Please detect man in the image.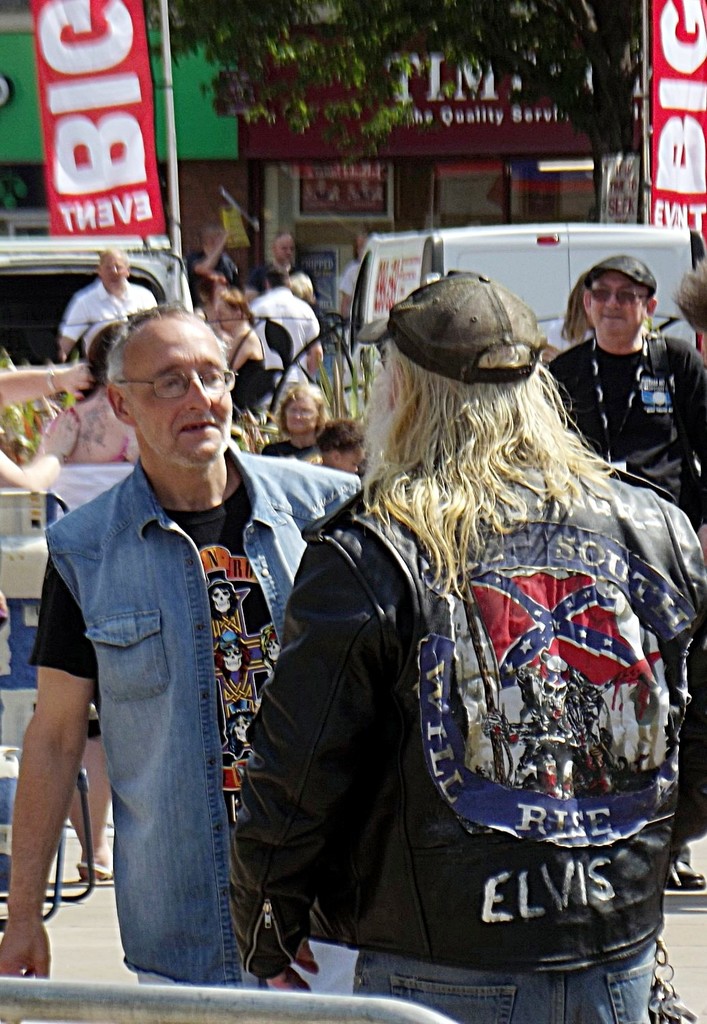
rect(547, 252, 706, 891).
